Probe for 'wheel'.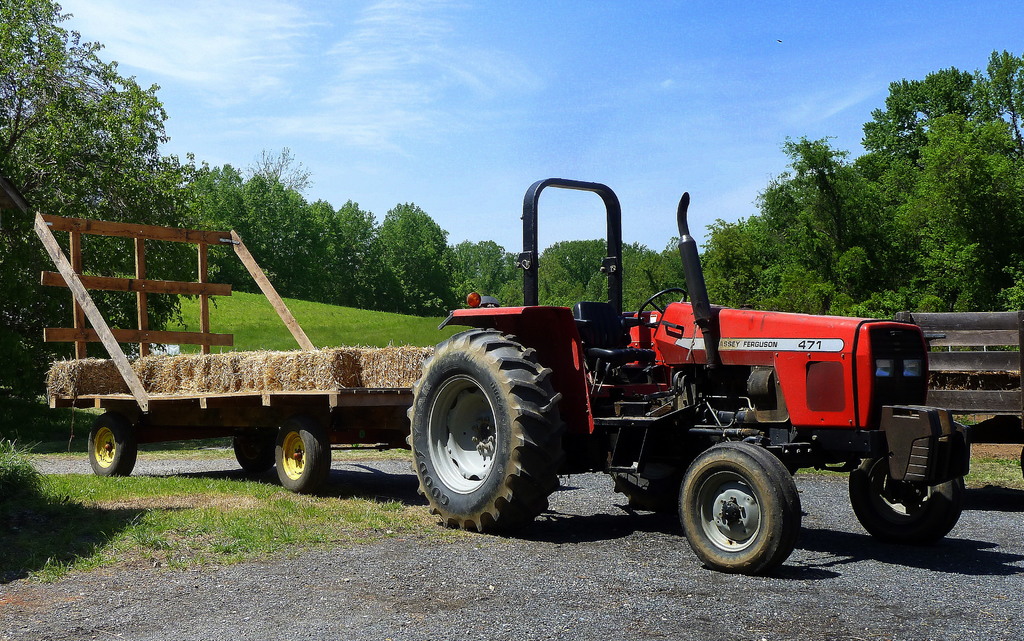
Probe result: <box>230,428,280,474</box>.
